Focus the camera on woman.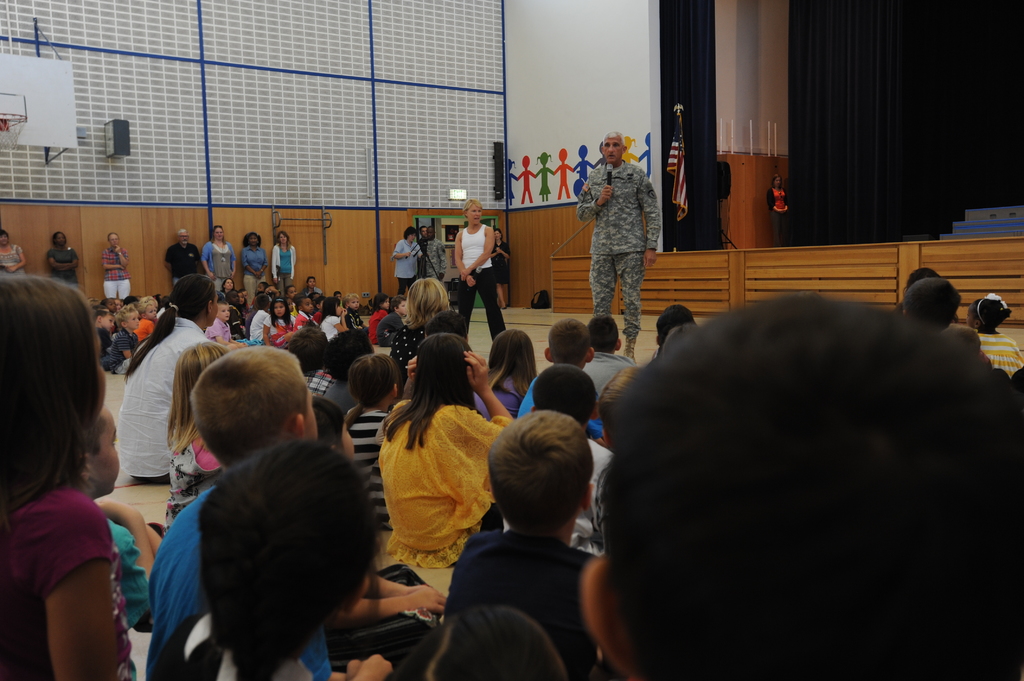
Focus region: bbox=[52, 226, 80, 286].
